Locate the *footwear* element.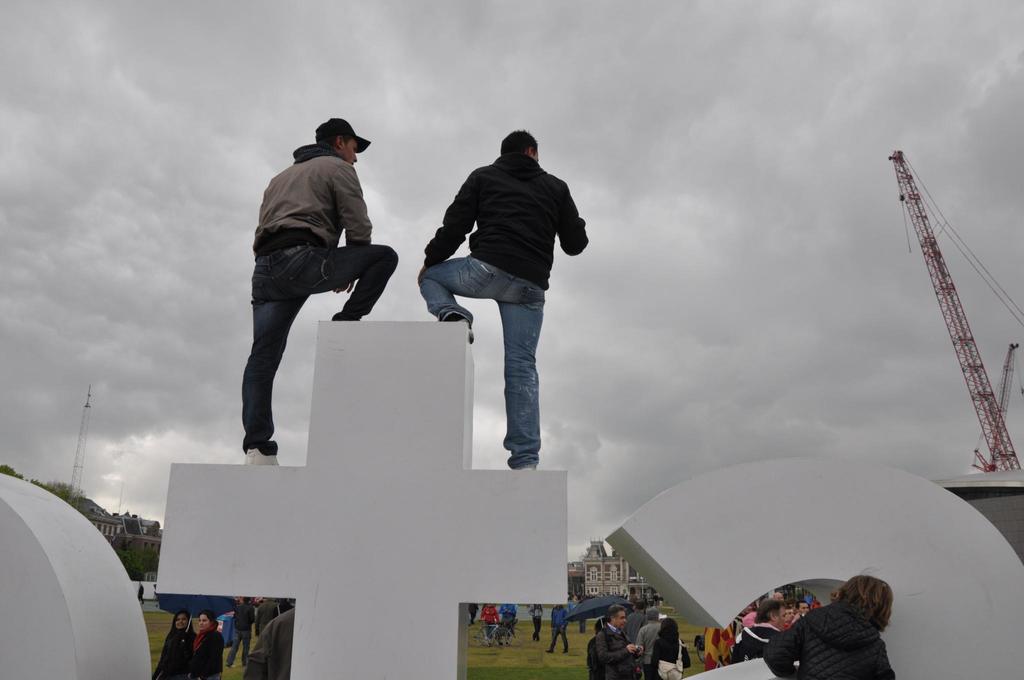
Element bbox: rect(546, 649, 554, 652).
